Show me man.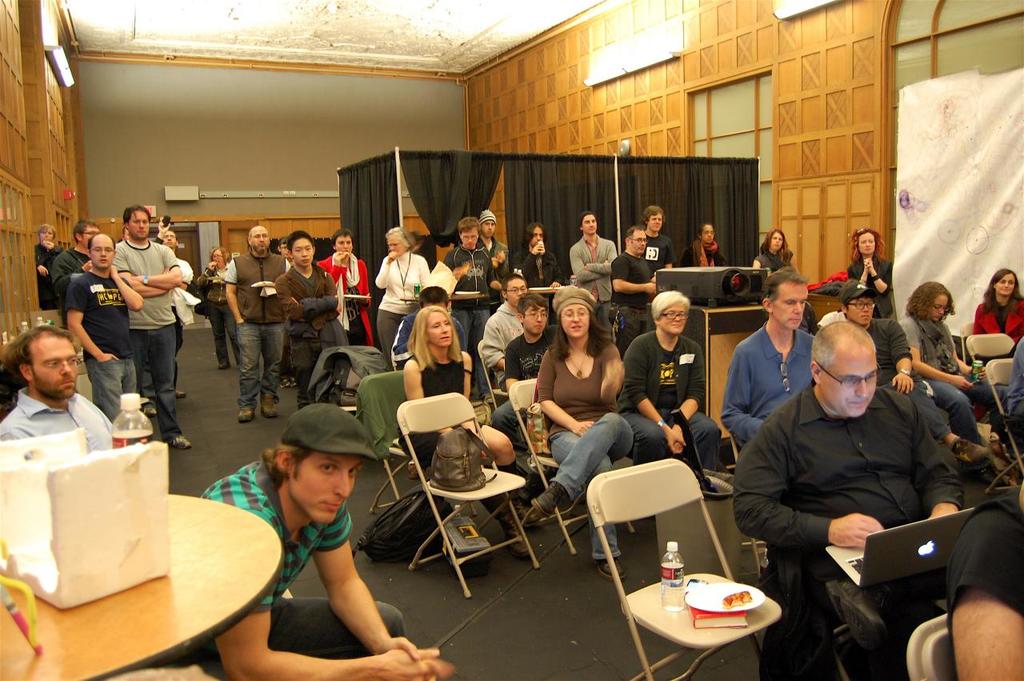
man is here: bbox(606, 224, 658, 315).
